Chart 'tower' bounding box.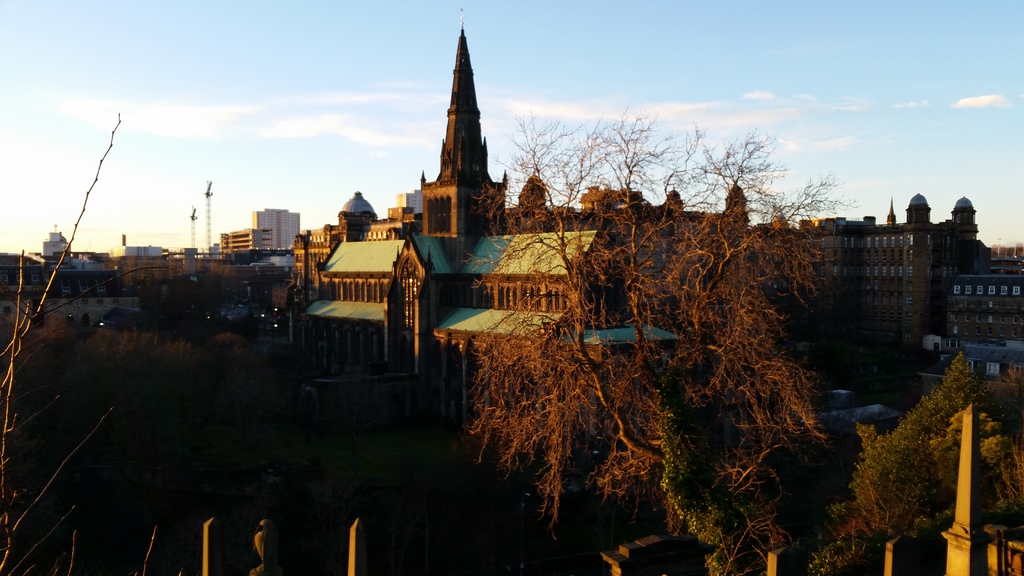
Charted: box(335, 191, 383, 252).
